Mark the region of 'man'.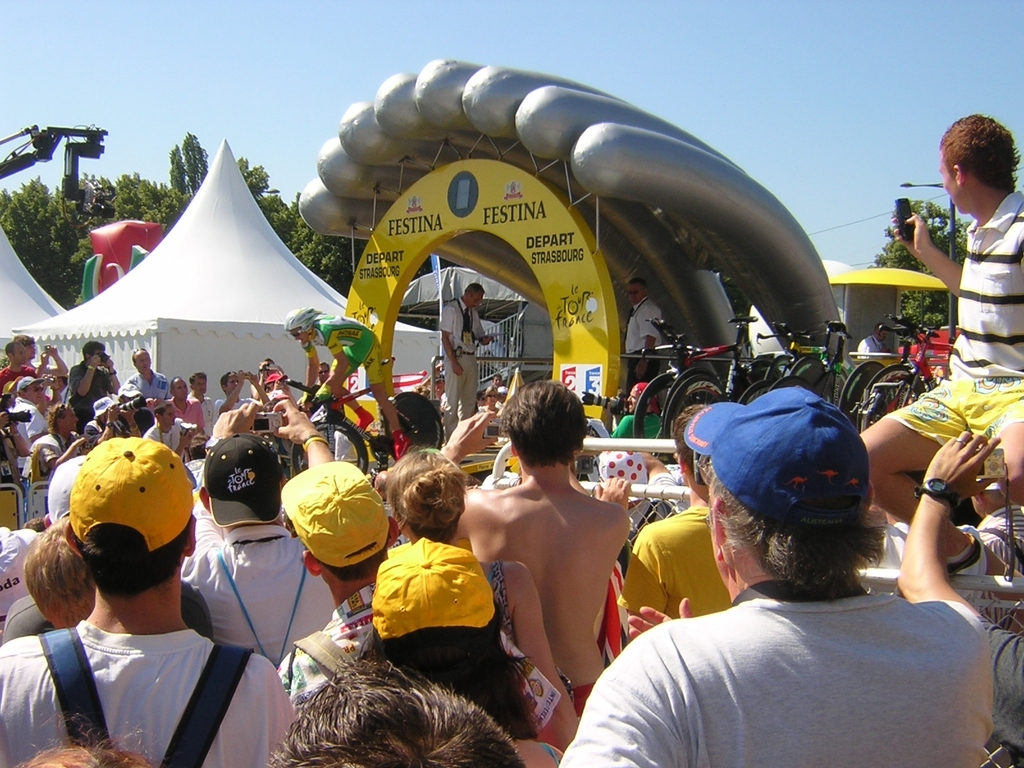
Region: left=179, top=393, right=338, bottom=660.
